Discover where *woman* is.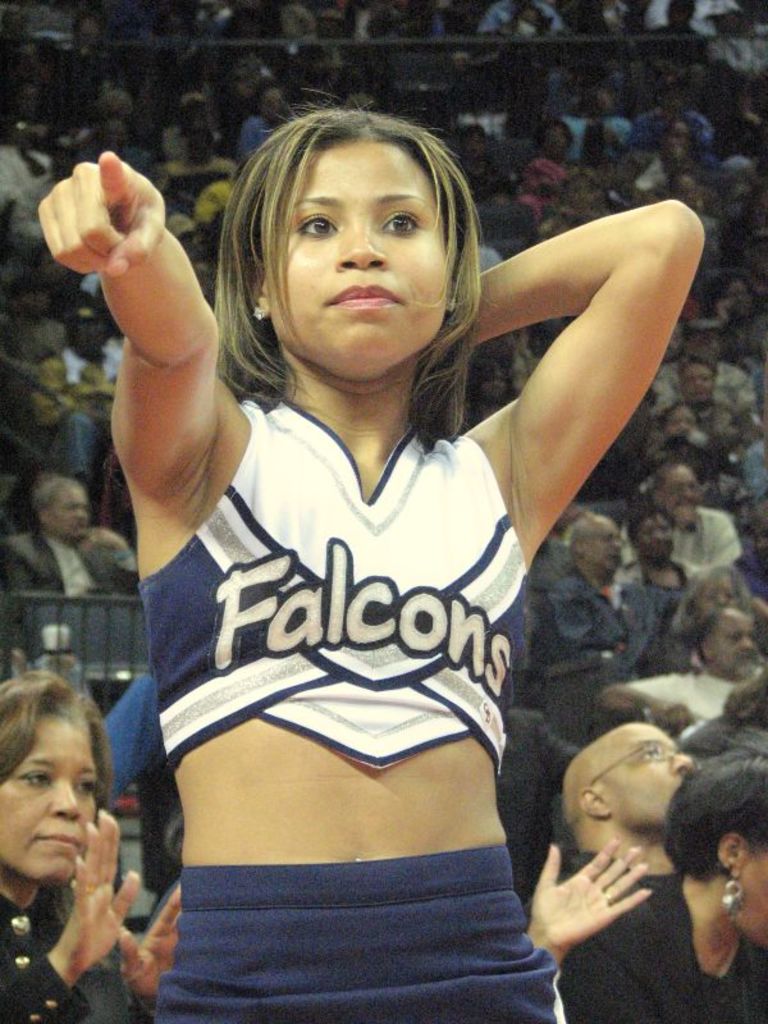
Discovered at crop(612, 504, 703, 590).
